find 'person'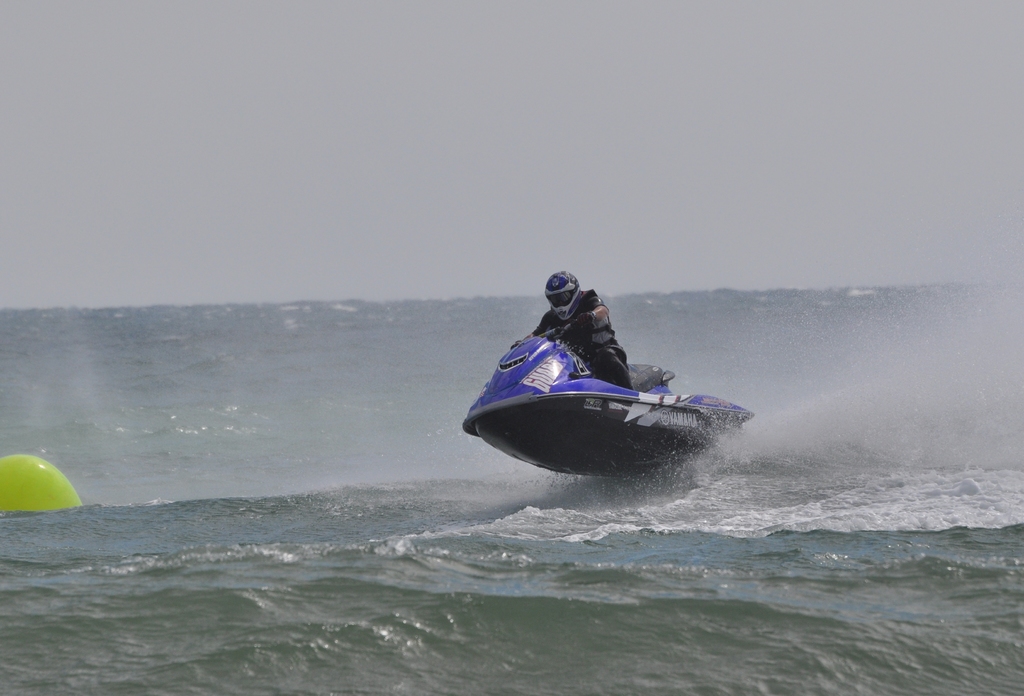
locate(527, 277, 632, 383)
